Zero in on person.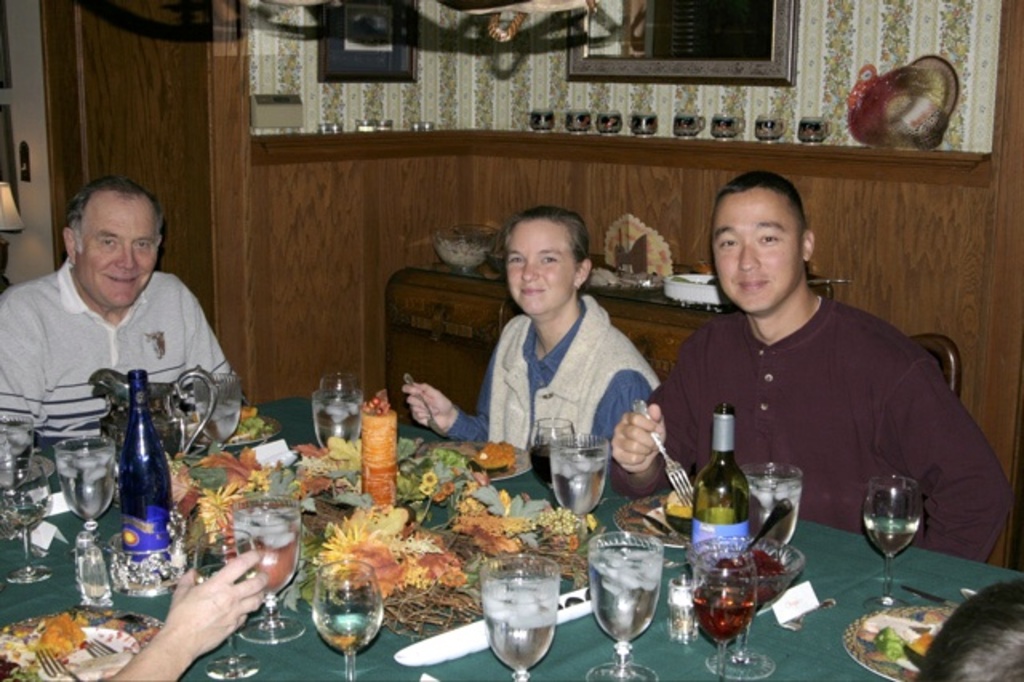
Zeroed in: 603, 173, 1011, 559.
